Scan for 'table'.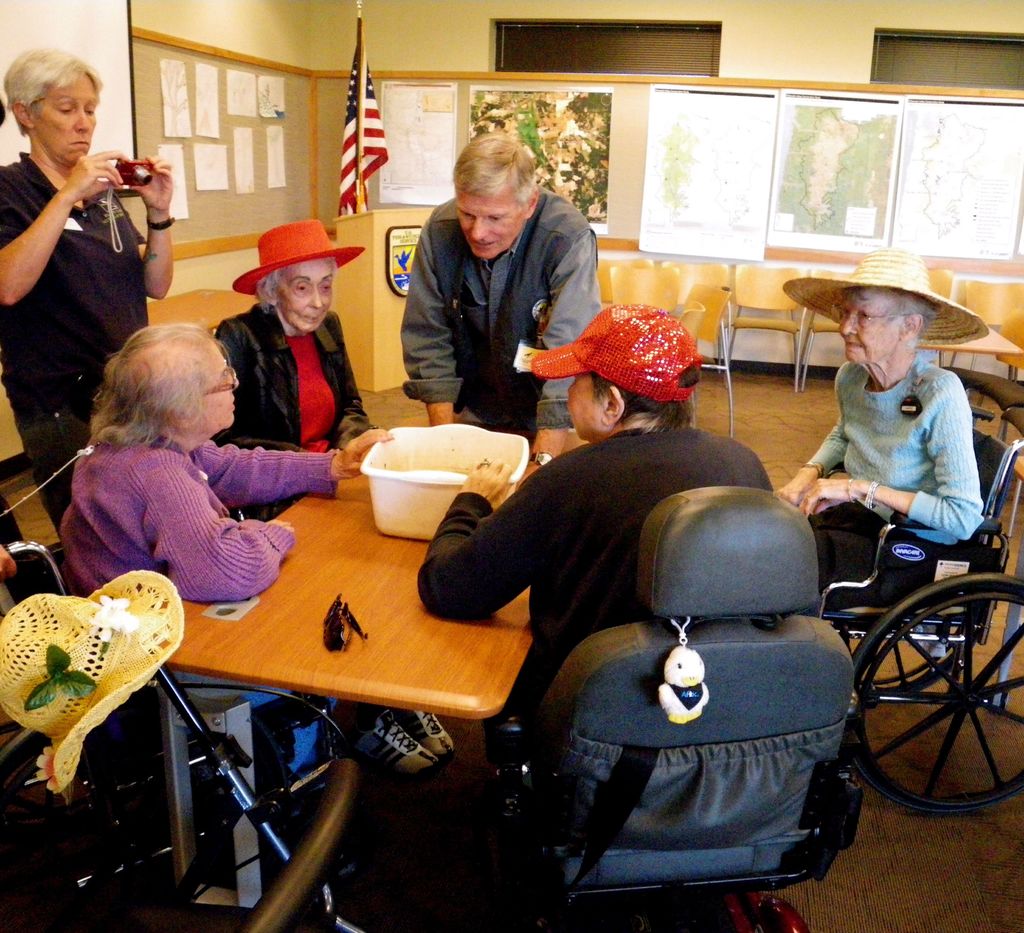
Scan result: select_region(49, 404, 563, 873).
